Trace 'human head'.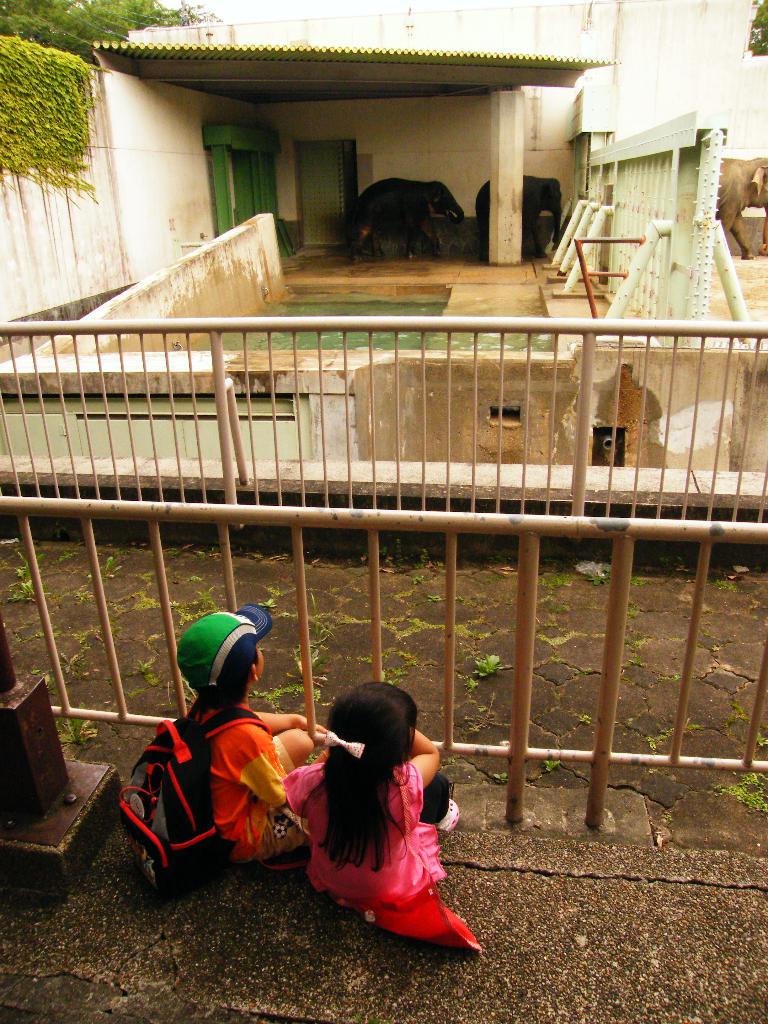
Traced to bbox=(170, 616, 264, 700).
